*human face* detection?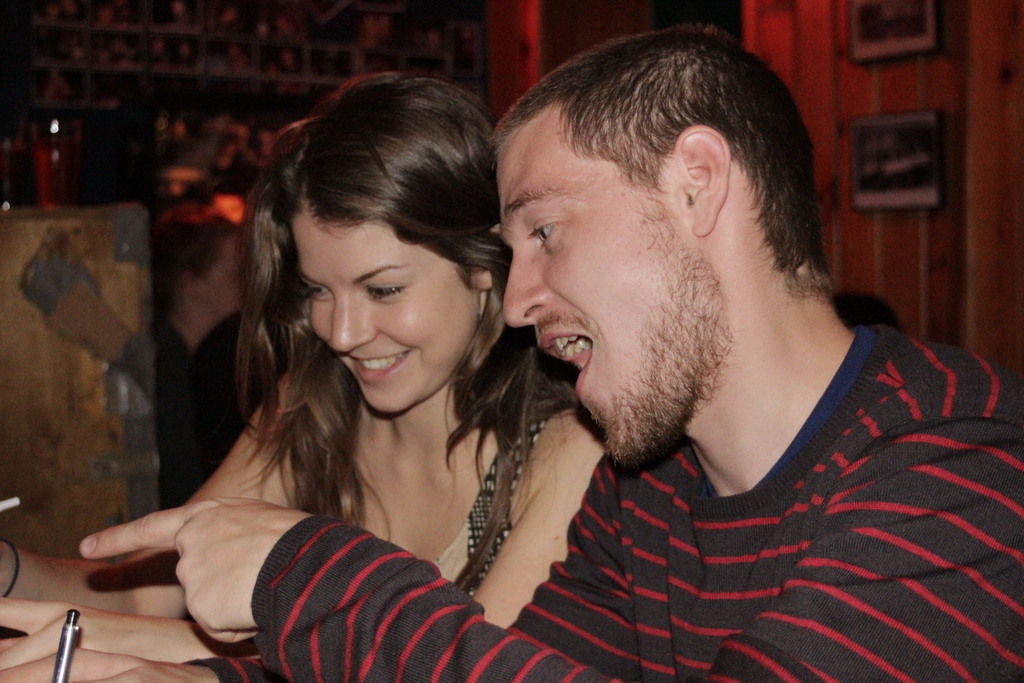
493:110:714:467
